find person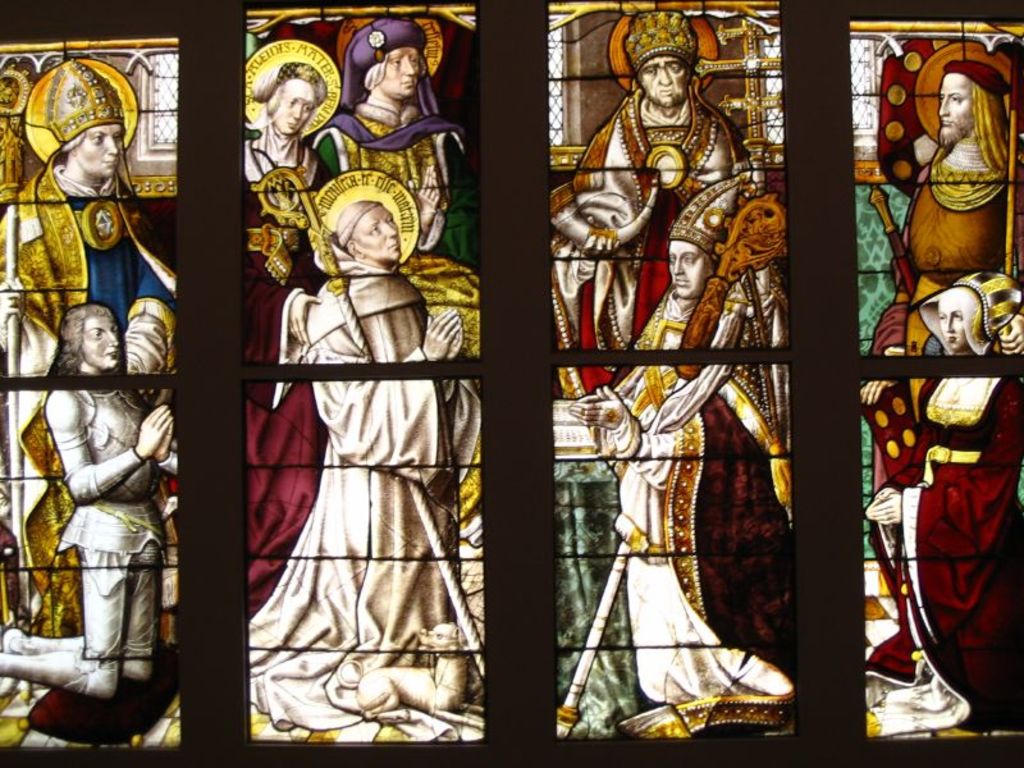
Rect(874, 36, 1023, 486)
